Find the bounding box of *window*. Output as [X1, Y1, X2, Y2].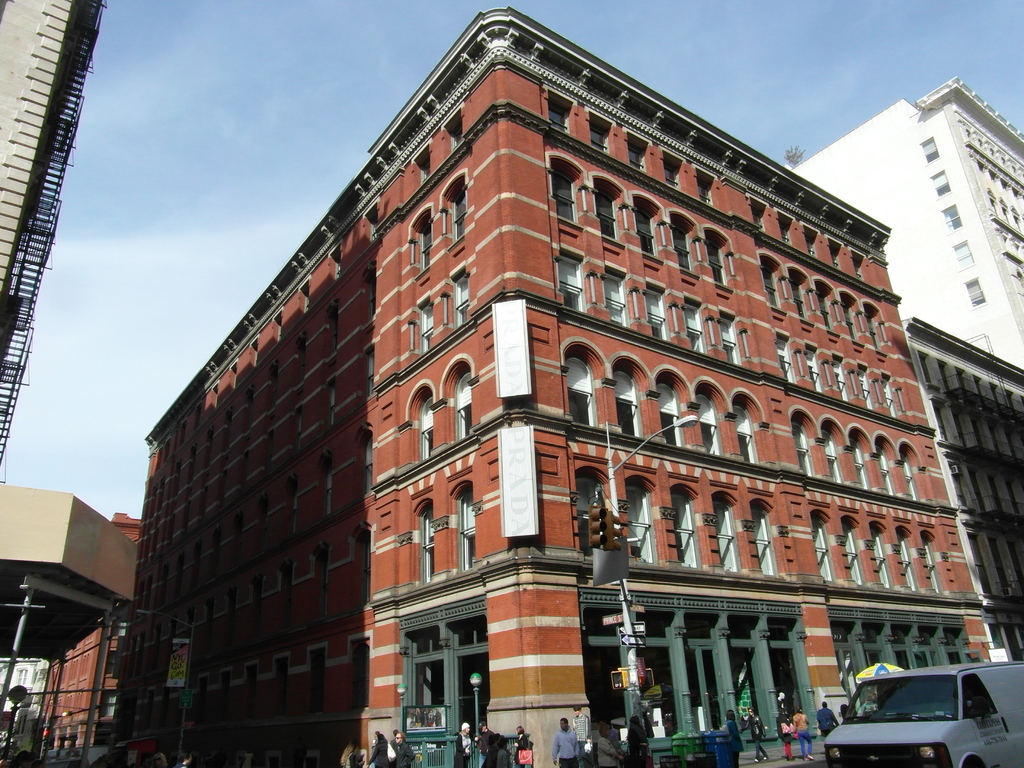
[841, 525, 865, 582].
